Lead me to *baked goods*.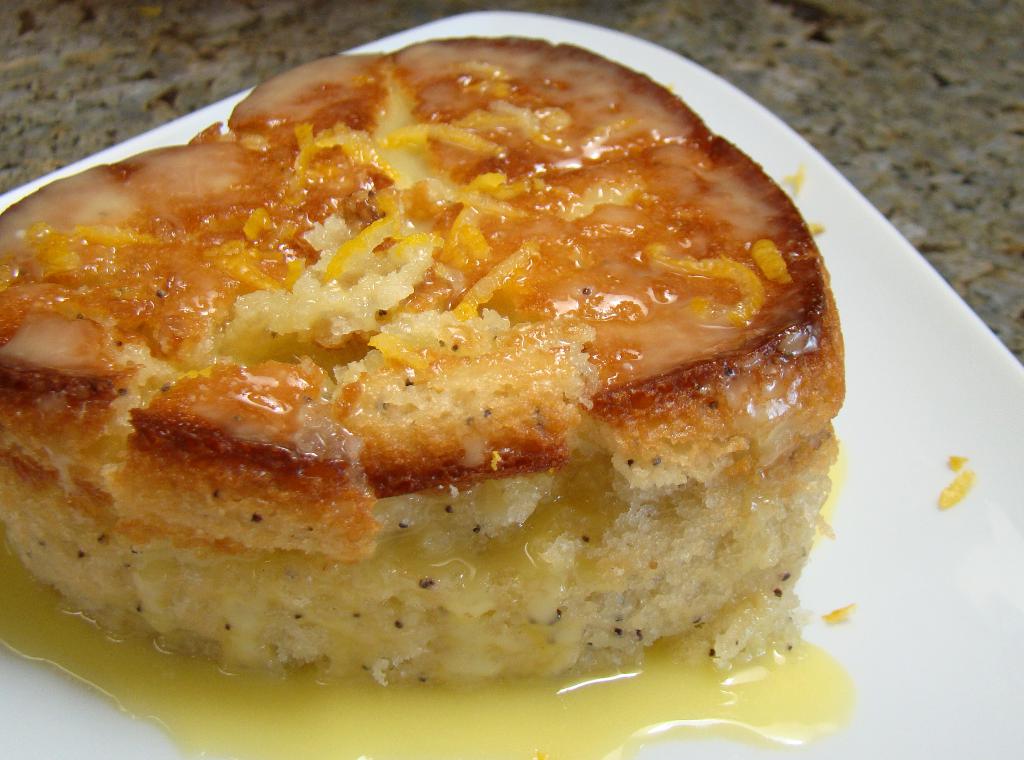
Lead to bbox(6, 35, 865, 747).
